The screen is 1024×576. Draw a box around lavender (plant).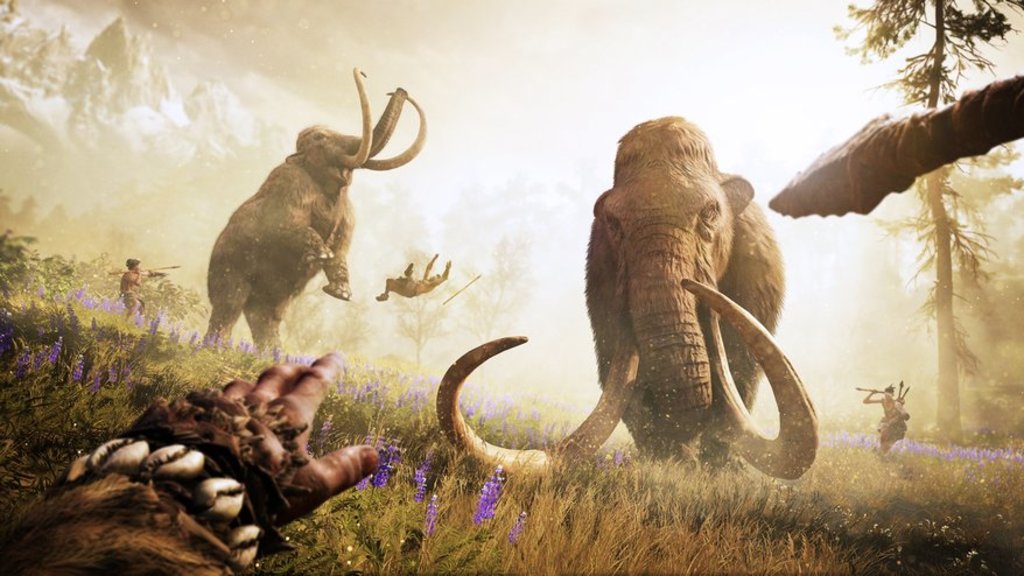
{"left": 365, "top": 414, "right": 400, "bottom": 497}.
